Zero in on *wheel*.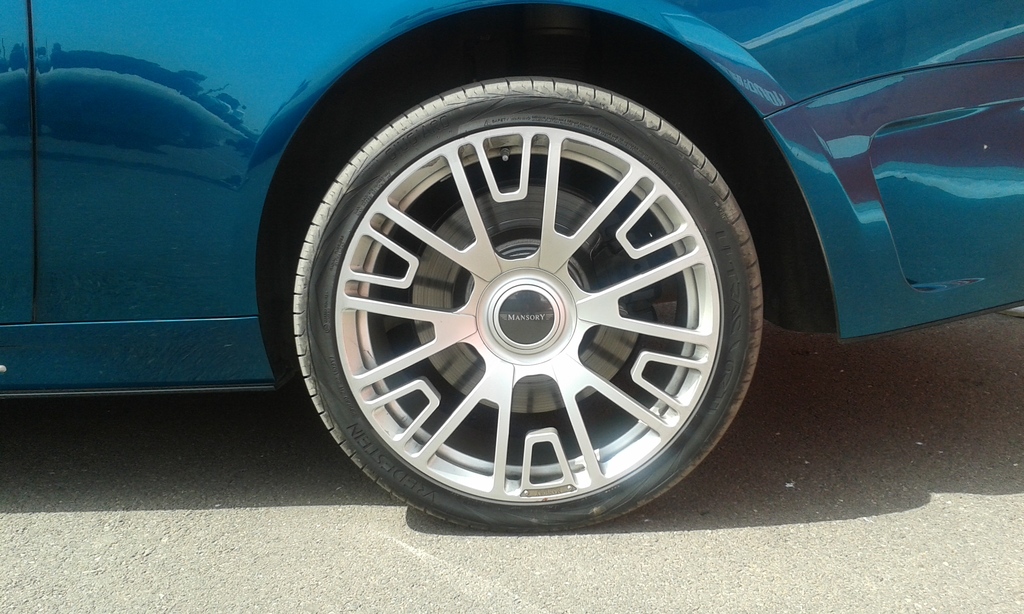
Zeroed in: box=[286, 60, 765, 533].
